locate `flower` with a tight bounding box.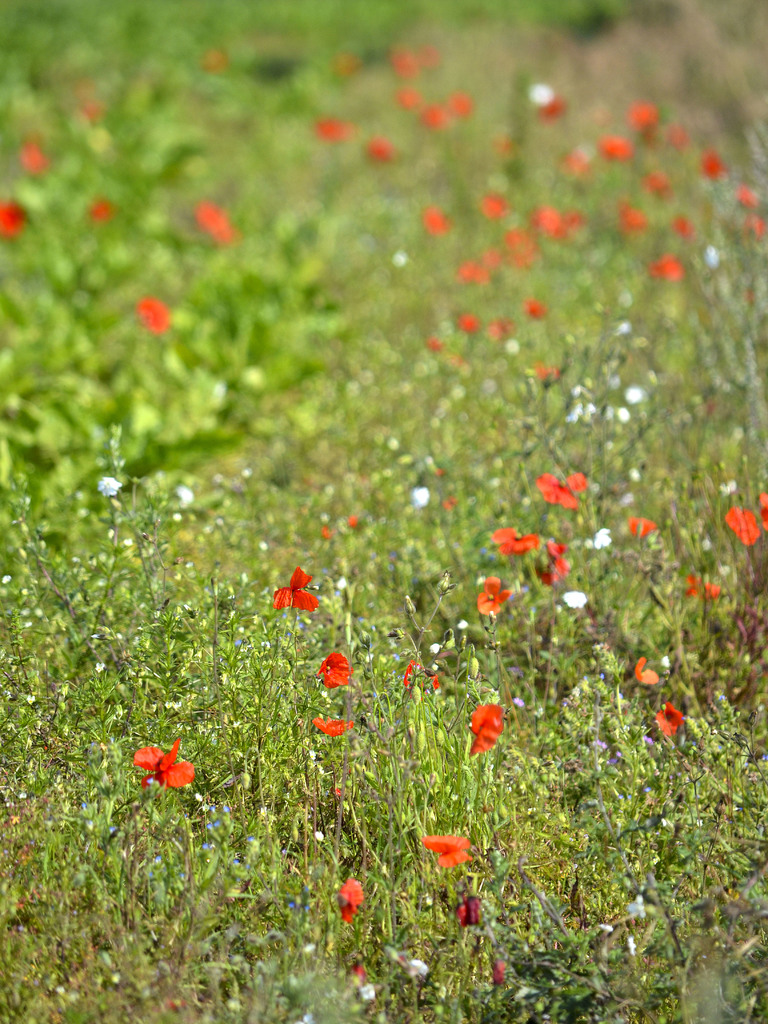
x1=672, y1=124, x2=688, y2=152.
